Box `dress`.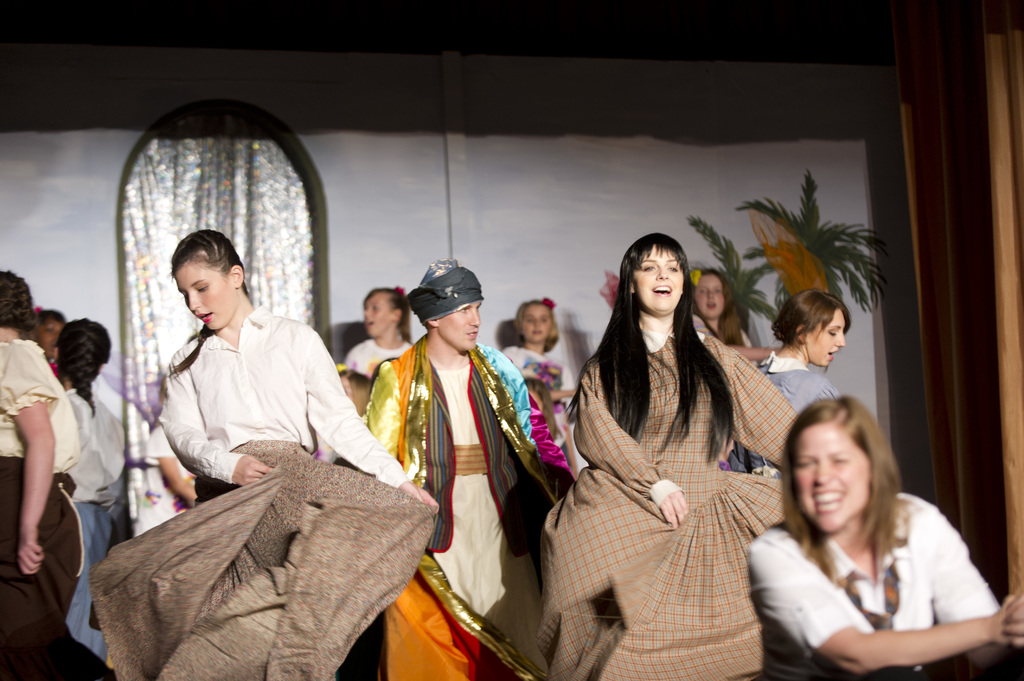
{"left": 431, "top": 357, "right": 545, "bottom": 680}.
